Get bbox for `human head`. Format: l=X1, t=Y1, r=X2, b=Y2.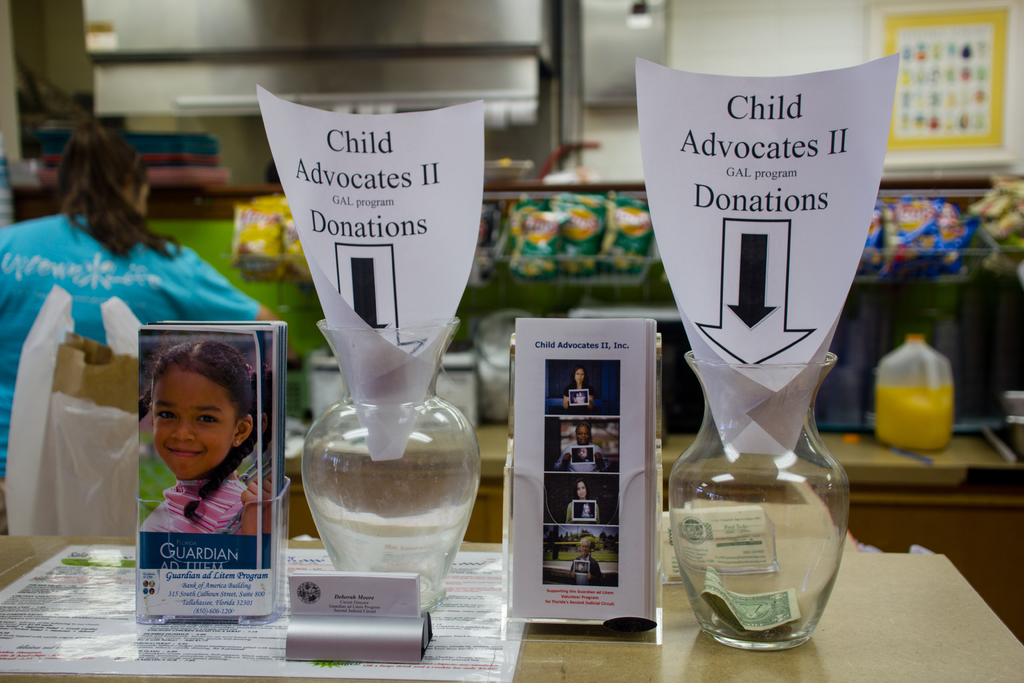
l=148, t=338, r=268, b=476.
